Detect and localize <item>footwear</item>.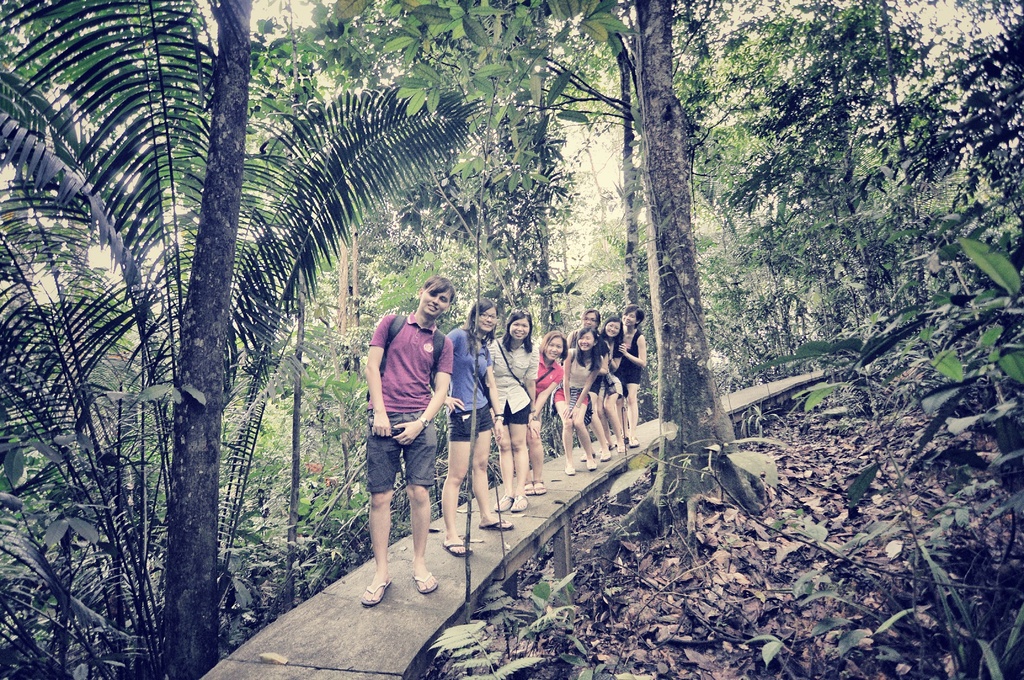
Localized at (x1=626, y1=437, x2=640, y2=448).
